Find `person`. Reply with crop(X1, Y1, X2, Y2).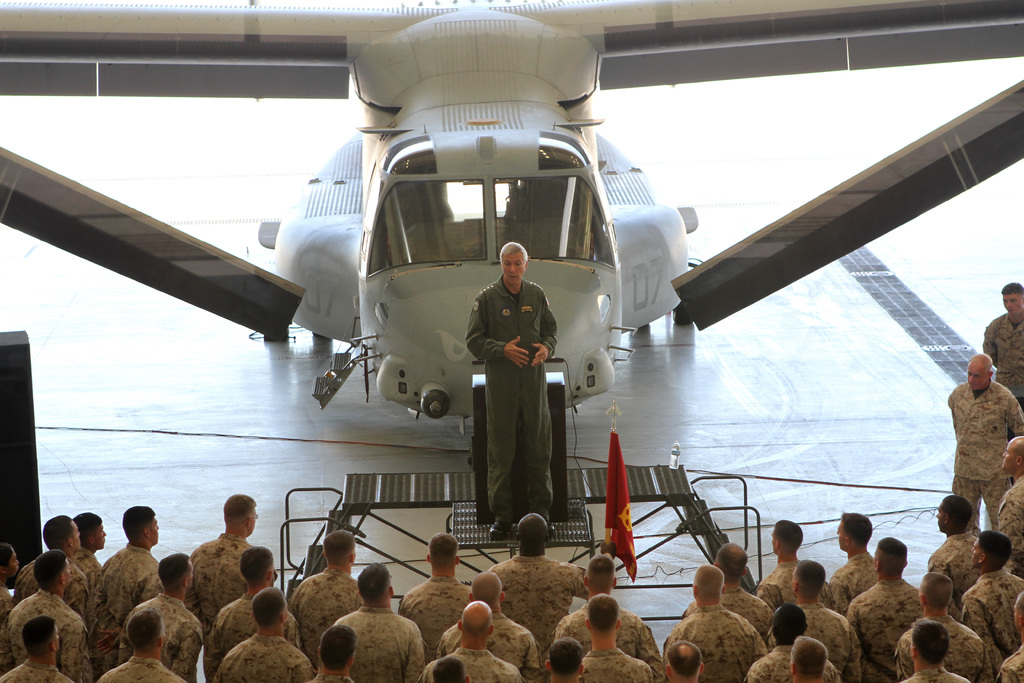
crop(488, 507, 591, 636).
